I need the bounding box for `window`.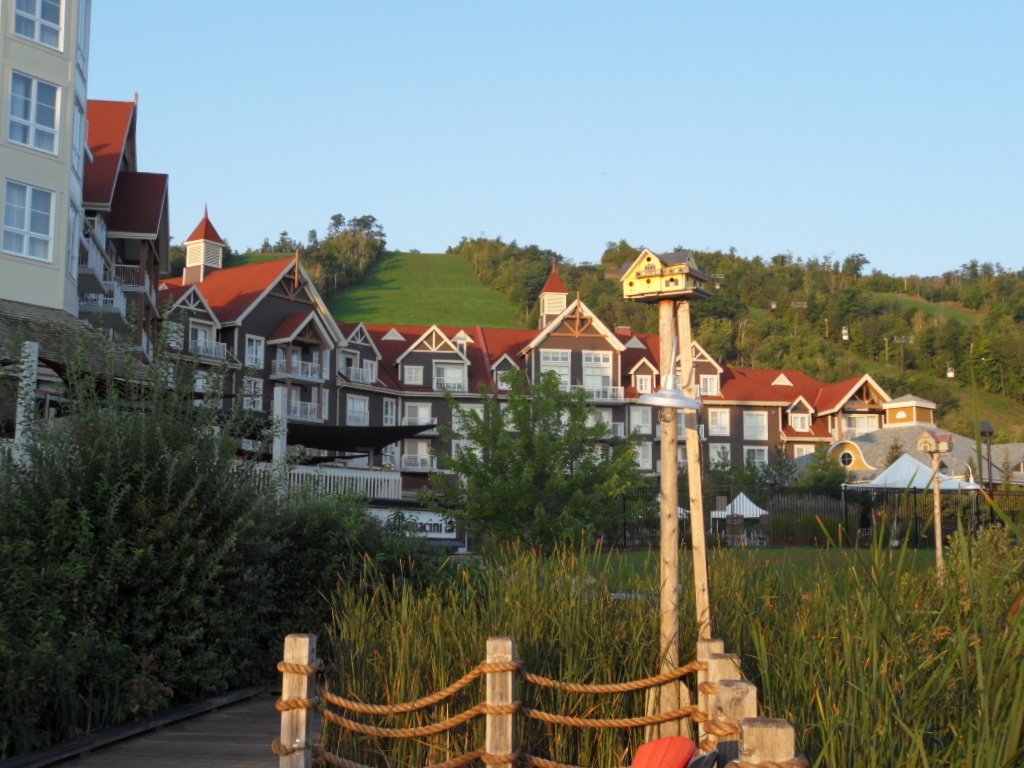
Here it is: [401, 439, 428, 475].
